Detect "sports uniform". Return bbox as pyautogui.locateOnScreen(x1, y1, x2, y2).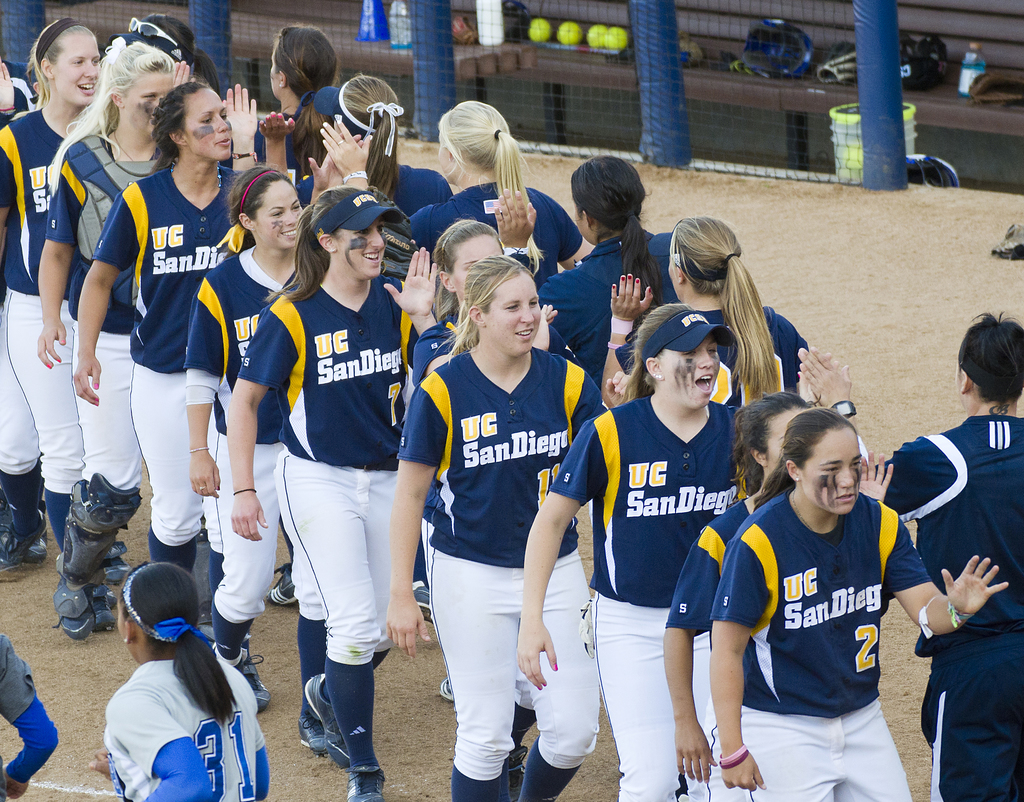
pyautogui.locateOnScreen(716, 486, 941, 801).
